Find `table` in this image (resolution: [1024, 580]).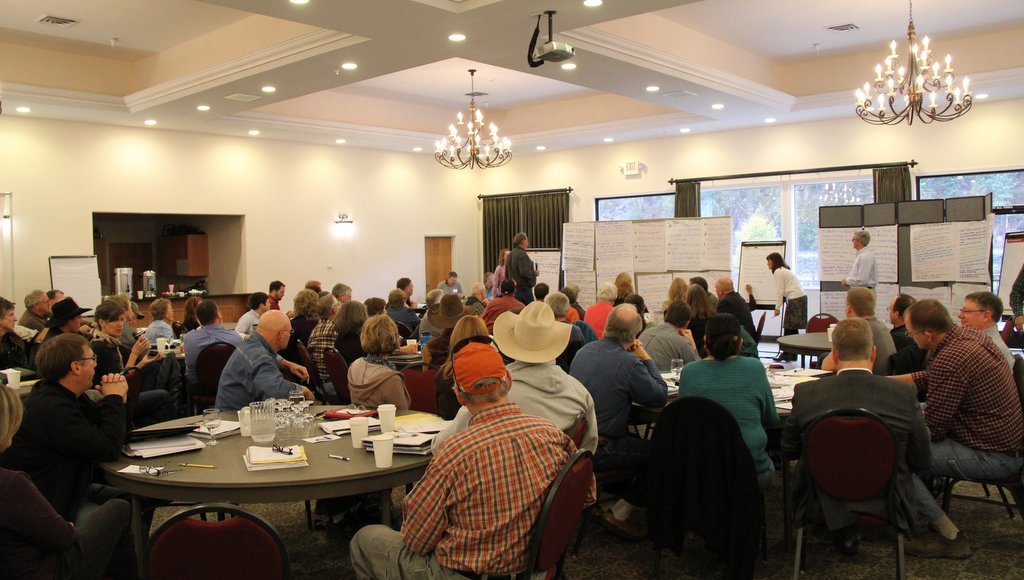
<bbox>661, 360, 829, 553</bbox>.
